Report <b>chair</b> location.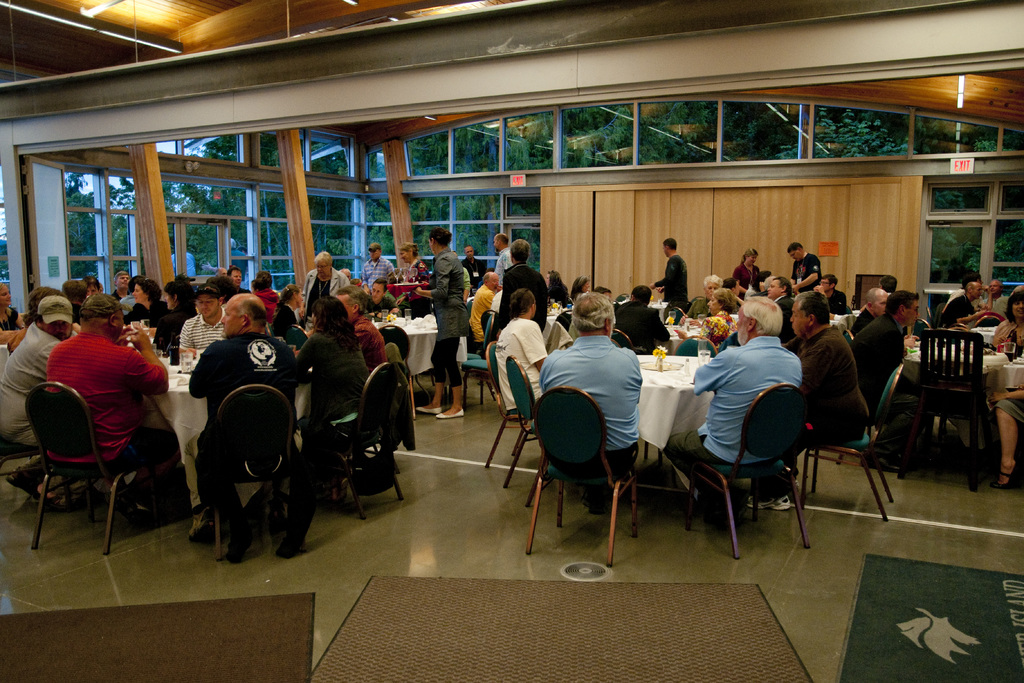
Report: box=[381, 323, 417, 423].
